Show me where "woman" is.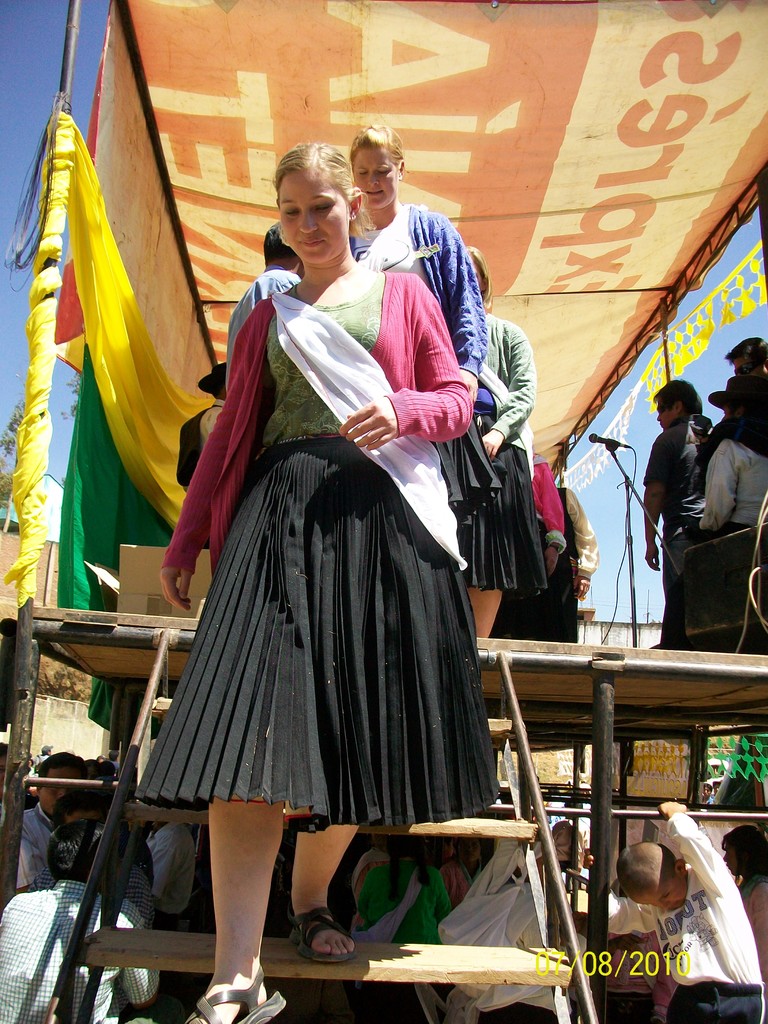
"woman" is at 345,118,484,511.
